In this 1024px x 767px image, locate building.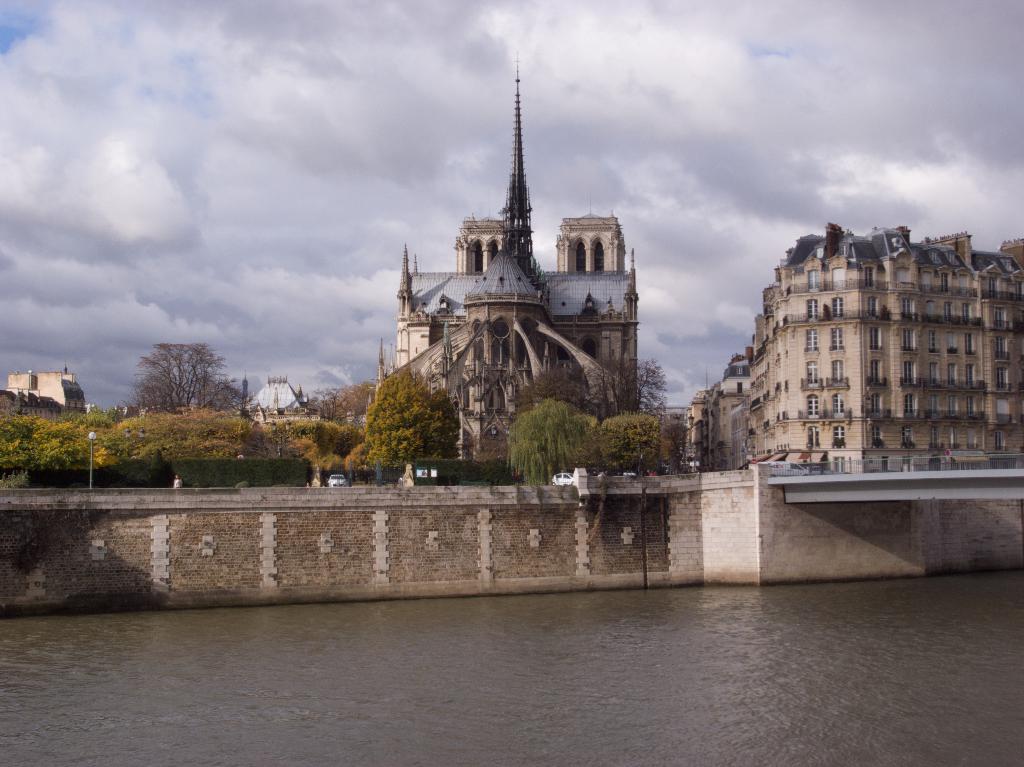
Bounding box: Rect(249, 378, 317, 424).
